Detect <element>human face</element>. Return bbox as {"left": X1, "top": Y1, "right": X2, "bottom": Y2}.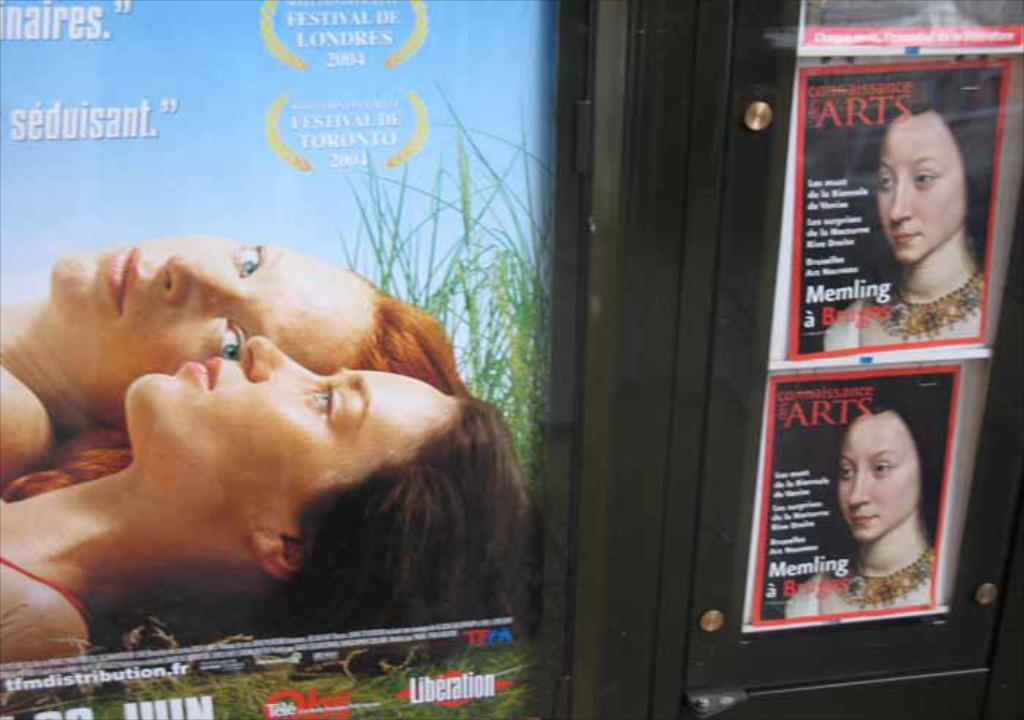
{"left": 837, "top": 420, "right": 908, "bottom": 541}.
